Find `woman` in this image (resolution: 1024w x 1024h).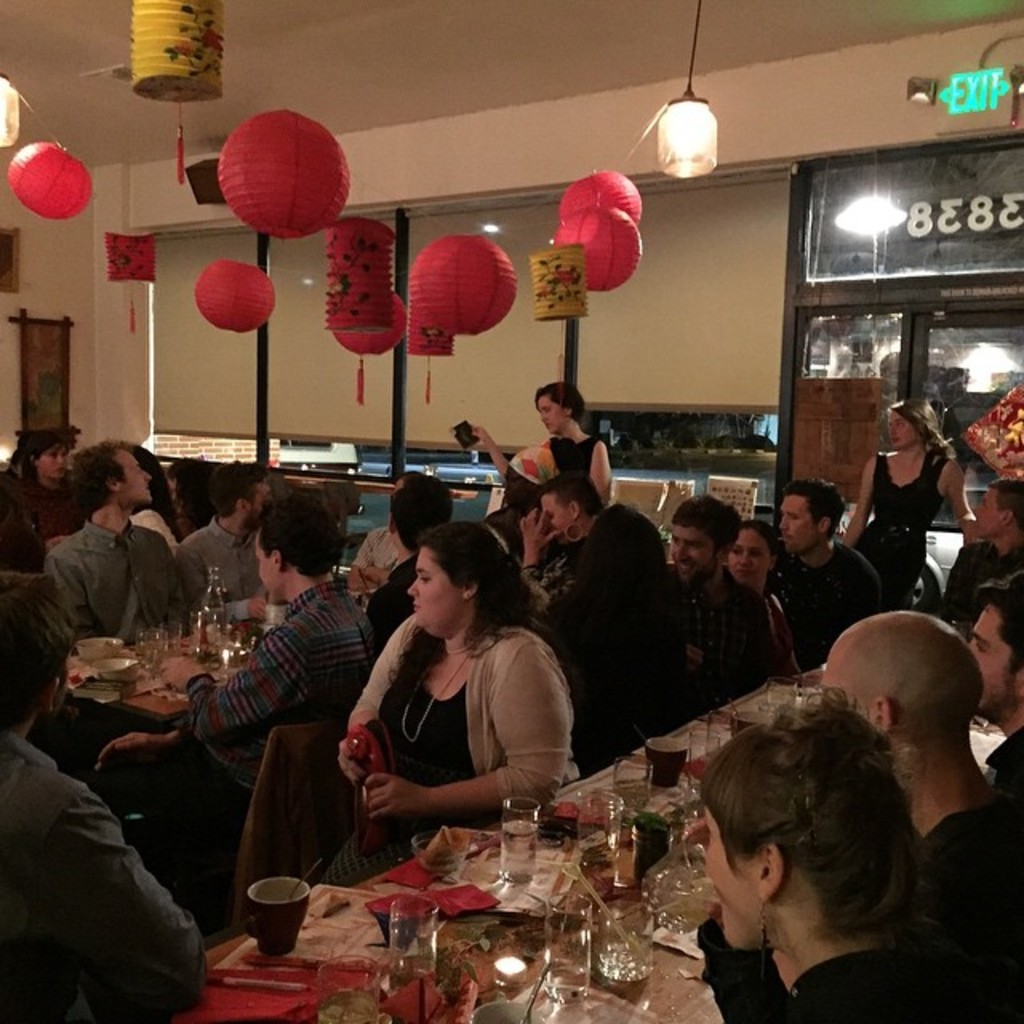
box(518, 474, 602, 619).
